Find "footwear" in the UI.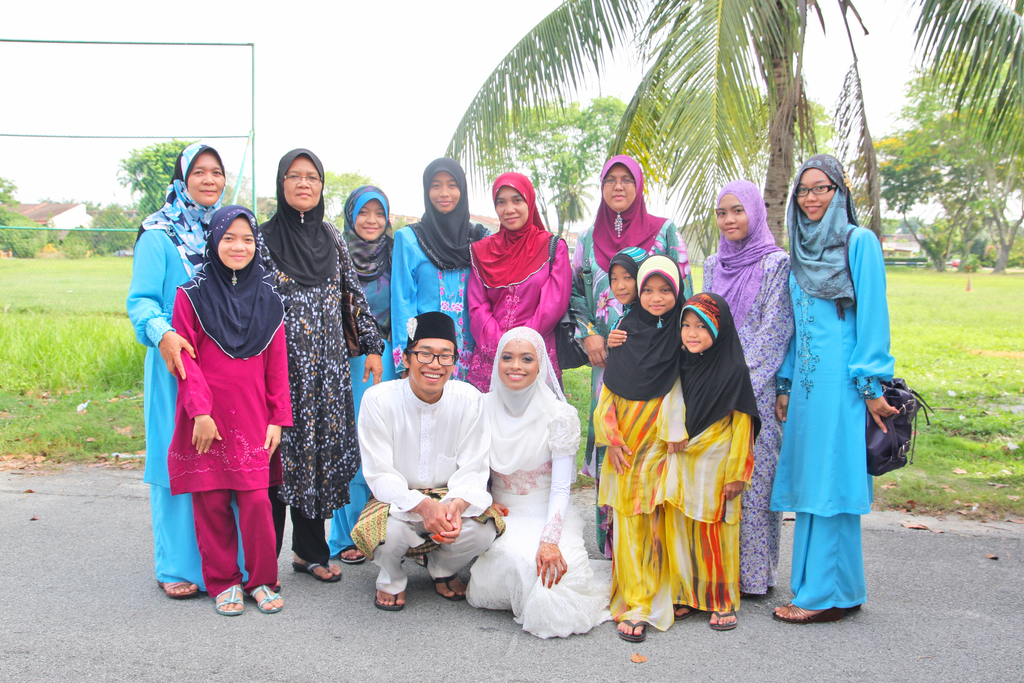
UI element at region(248, 582, 282, 614).
